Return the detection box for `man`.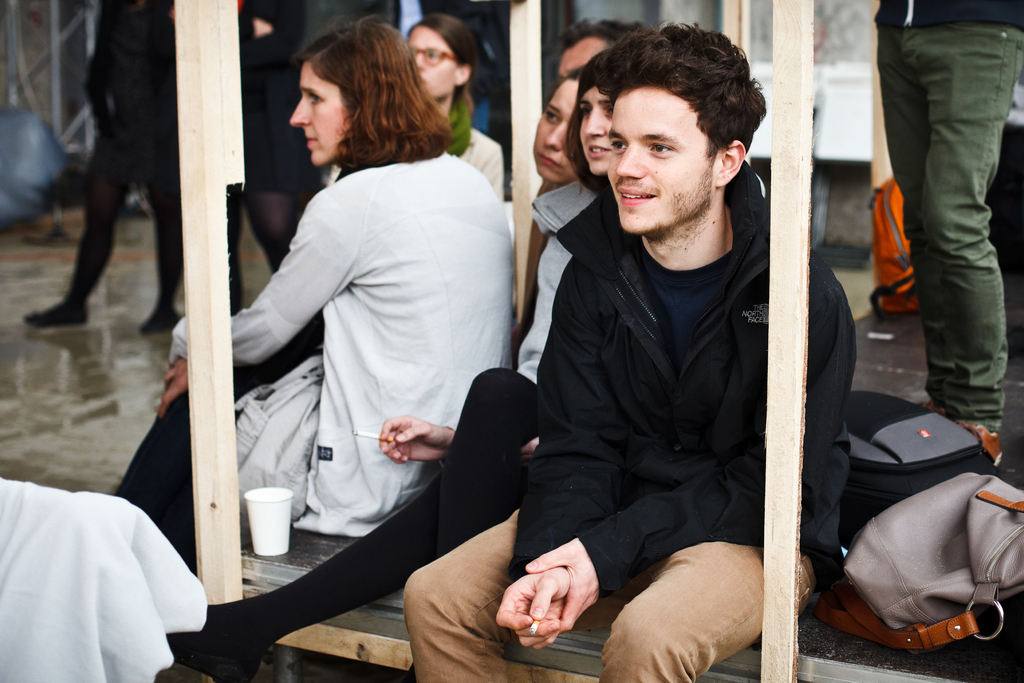
<region>23, 0, 177, 334</region>.
